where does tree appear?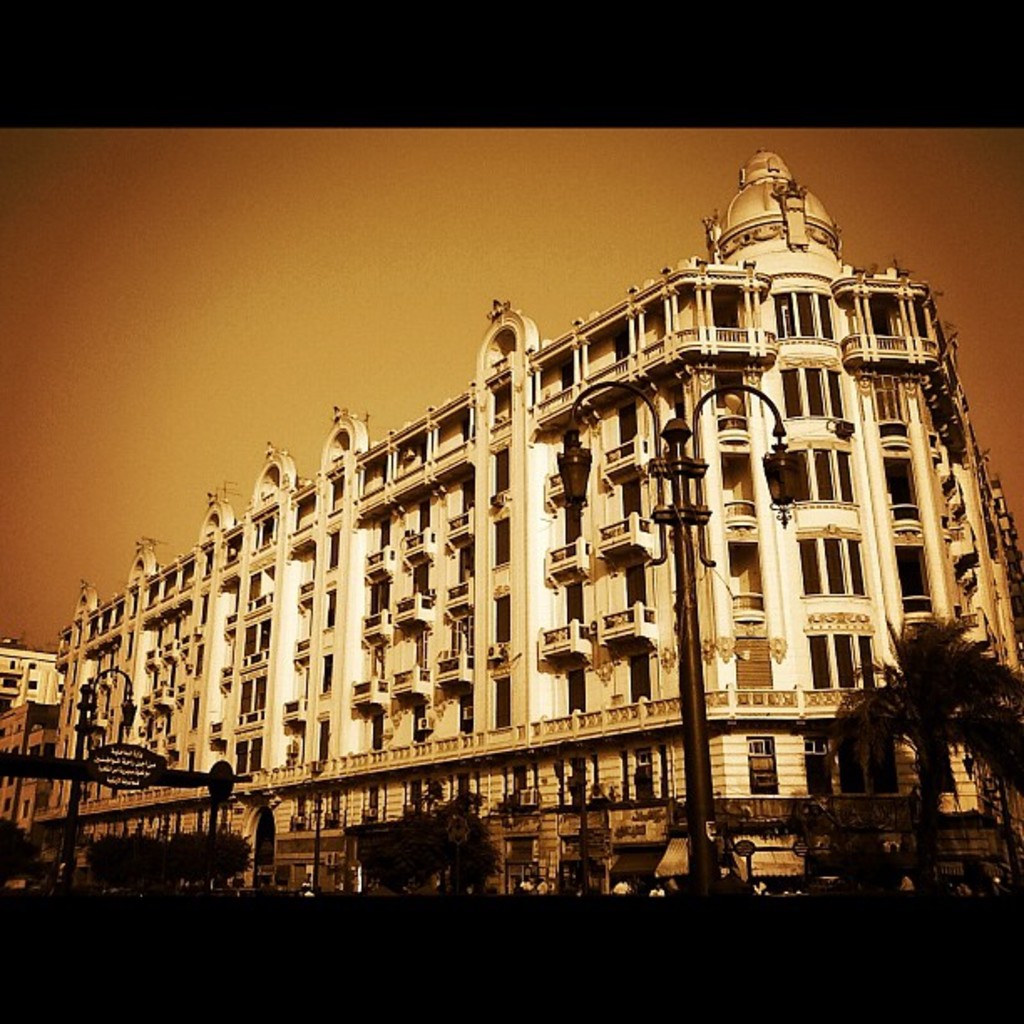
Appears at 788/796/843/899.
